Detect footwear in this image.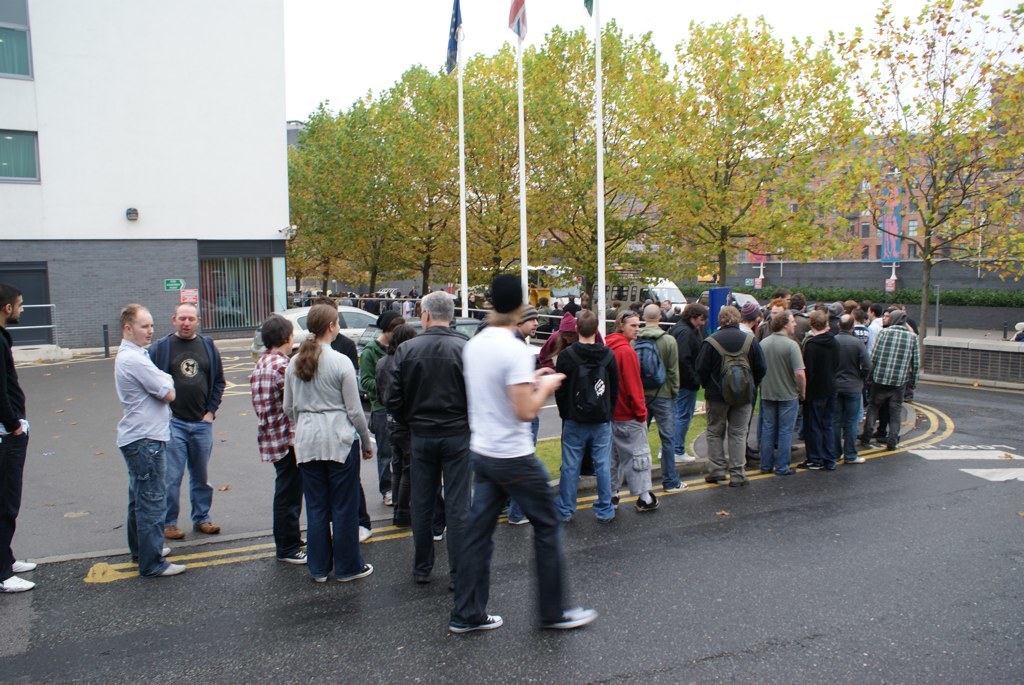
Detection: box(706, 474, 733, 483).
